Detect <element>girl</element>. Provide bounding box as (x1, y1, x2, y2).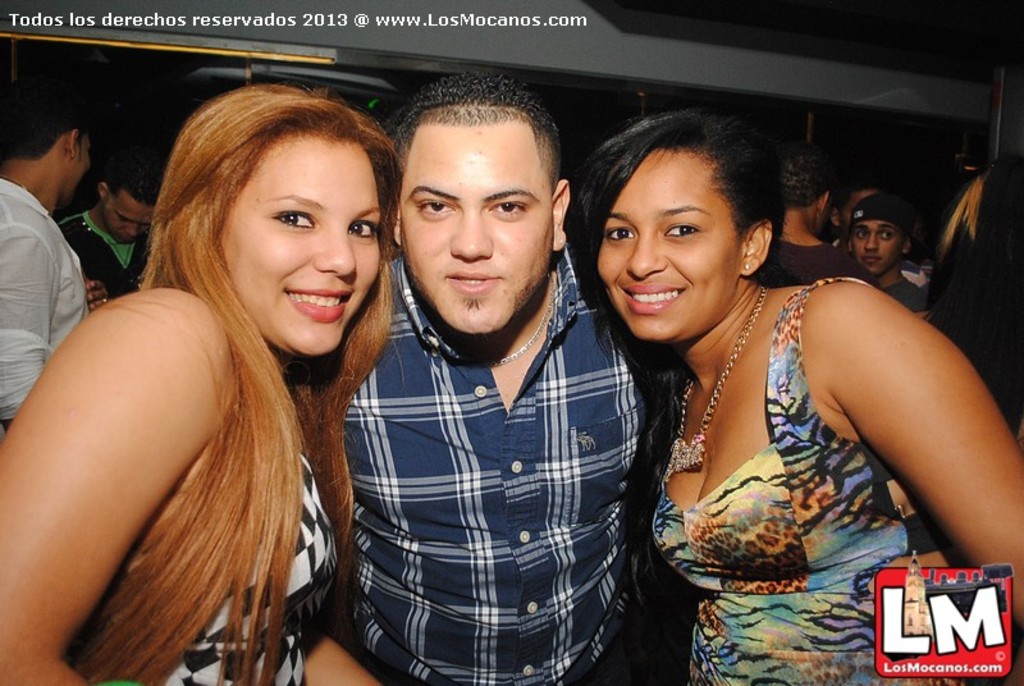
(0, 82, 407, 685).
